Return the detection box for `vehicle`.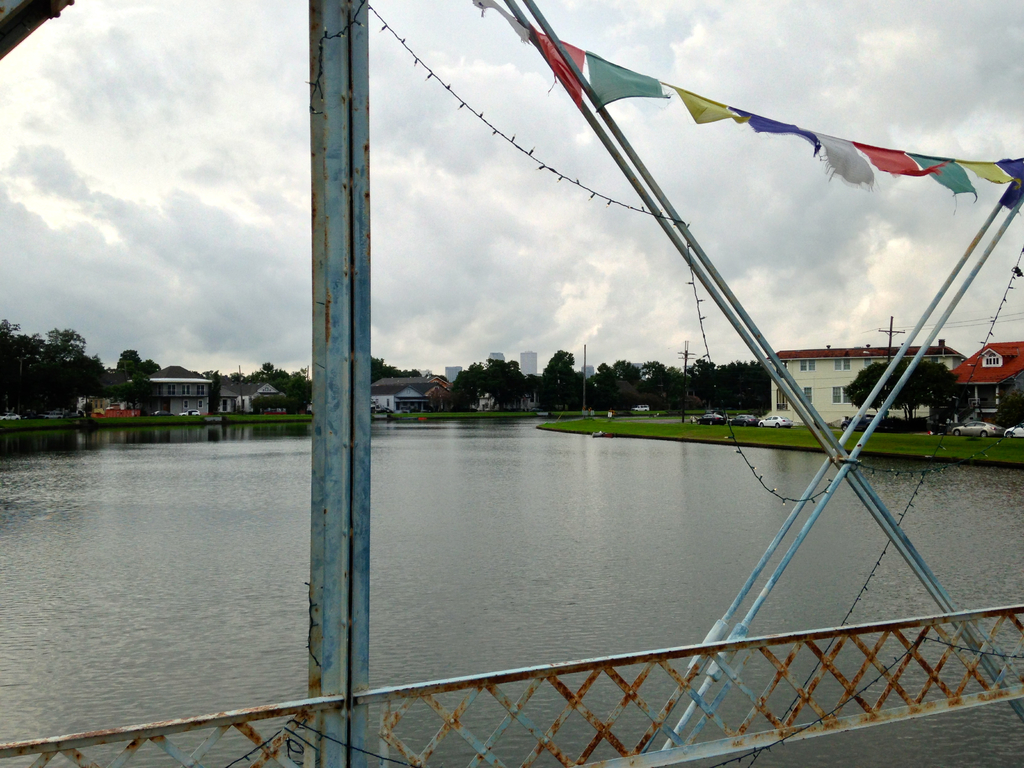
bbox=(0, 410, 22, 423).
